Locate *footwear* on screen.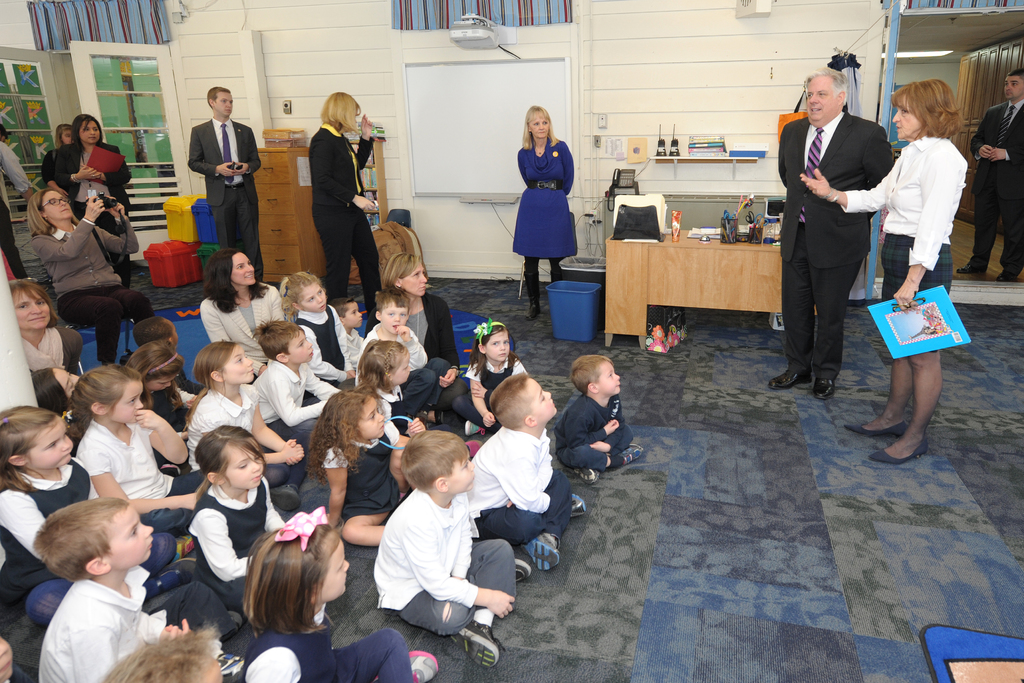
On screen at region(149, 564, 193, 598).
